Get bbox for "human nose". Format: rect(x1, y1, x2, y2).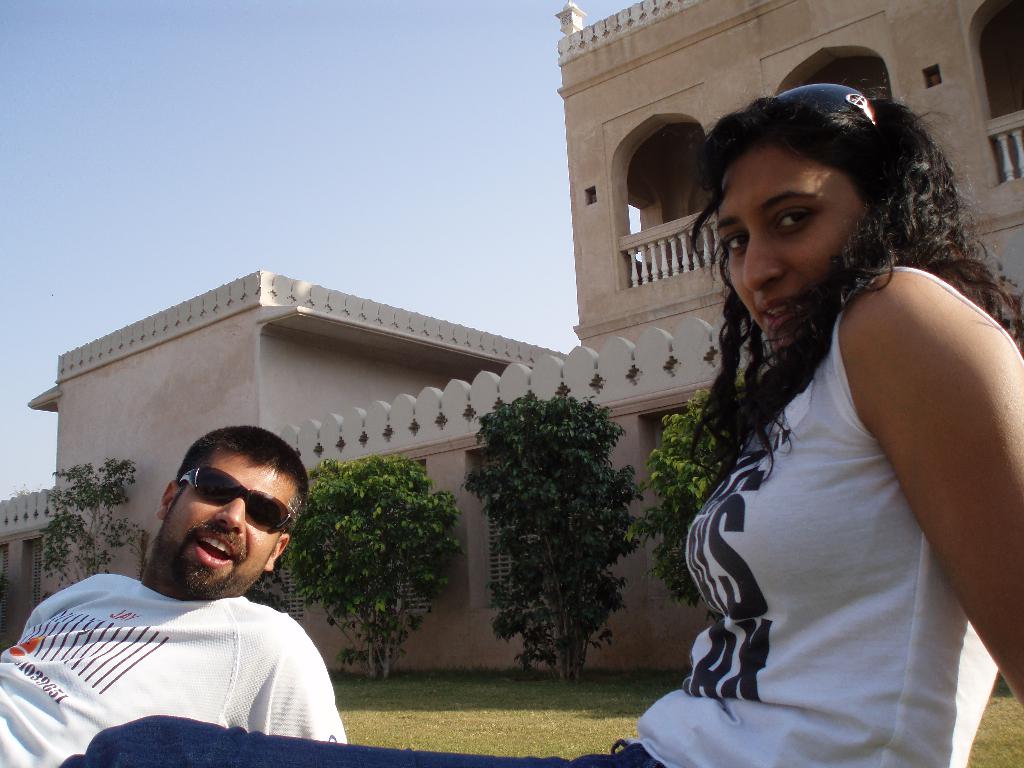
rect(216, 495, 244, 536).
